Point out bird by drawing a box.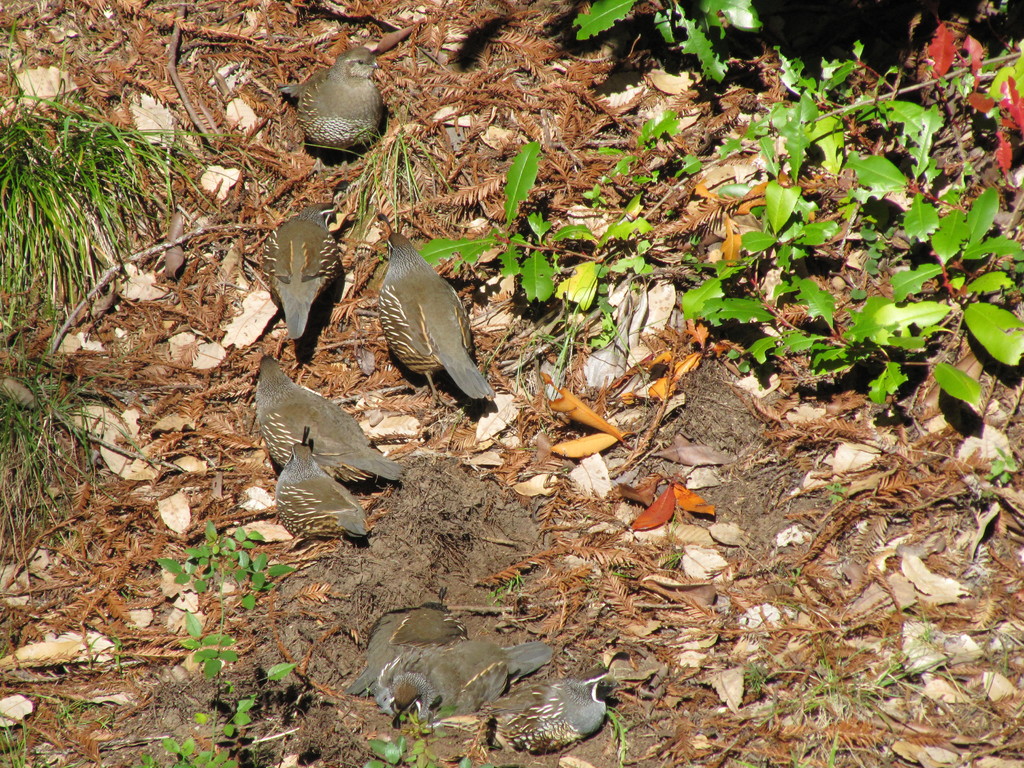
{"left": 251, "top": 354, "right": 403, "bottom": 486}.
